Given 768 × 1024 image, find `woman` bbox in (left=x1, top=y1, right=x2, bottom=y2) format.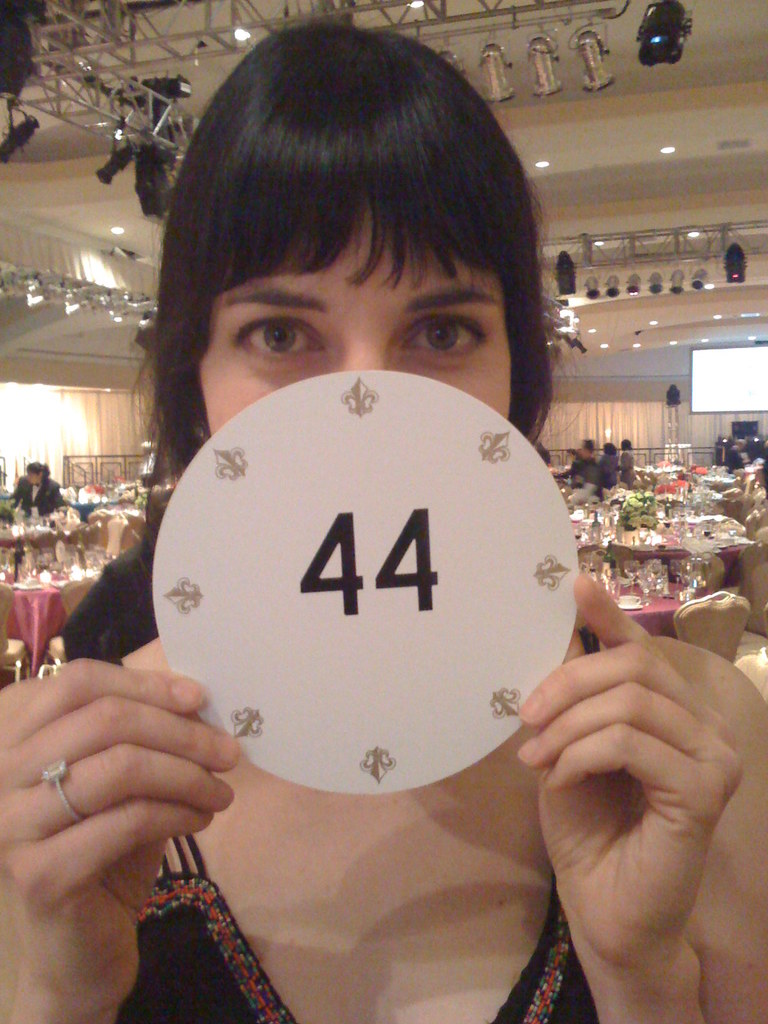
(left=620, top=435, right=636, bottom=489).
